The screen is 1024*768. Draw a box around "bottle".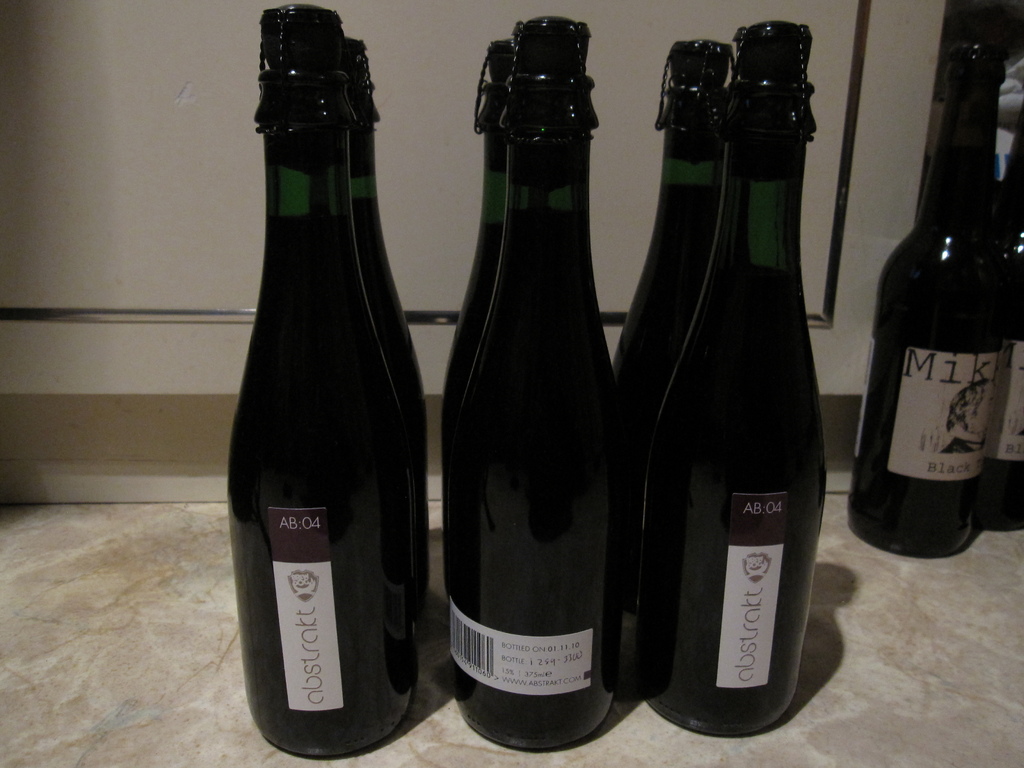
bbox(851, 36, 1021, 560).
